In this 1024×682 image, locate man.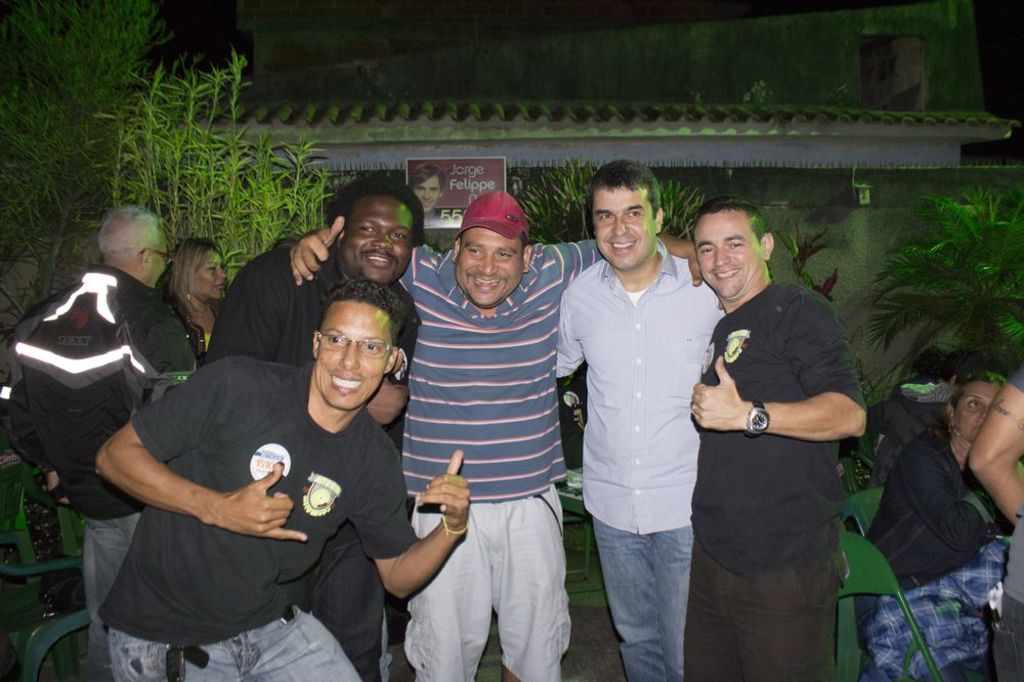
Bounding box: left=397, top=186, right=724, bottom=681.
